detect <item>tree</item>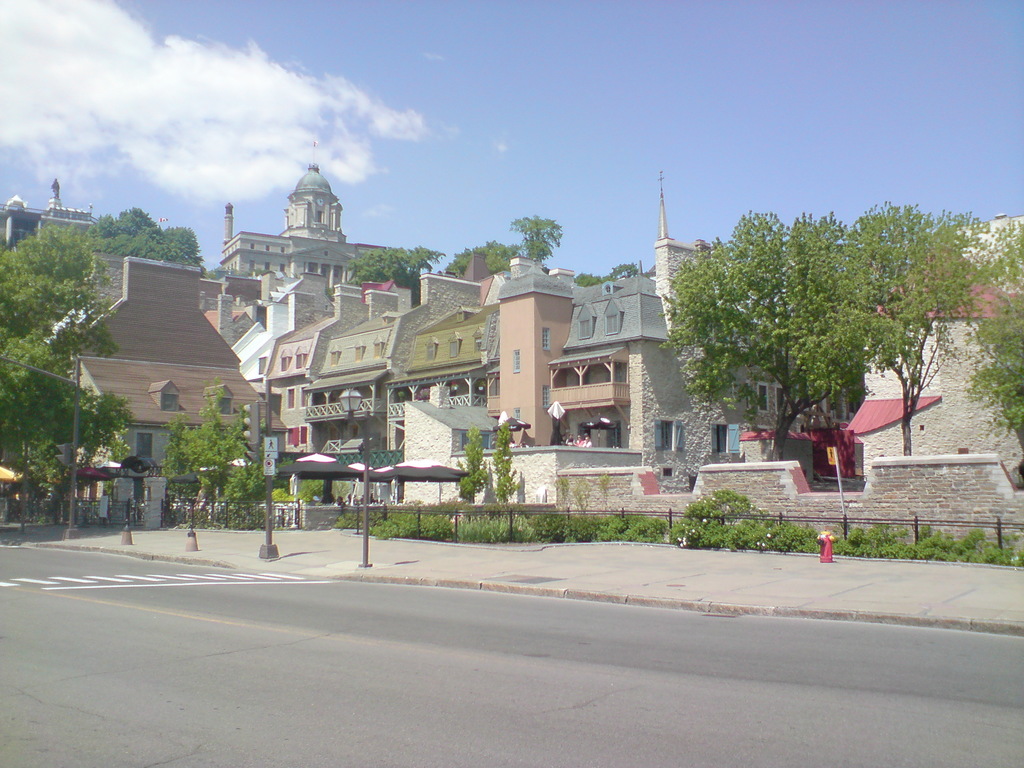
[453,426,485,507]
